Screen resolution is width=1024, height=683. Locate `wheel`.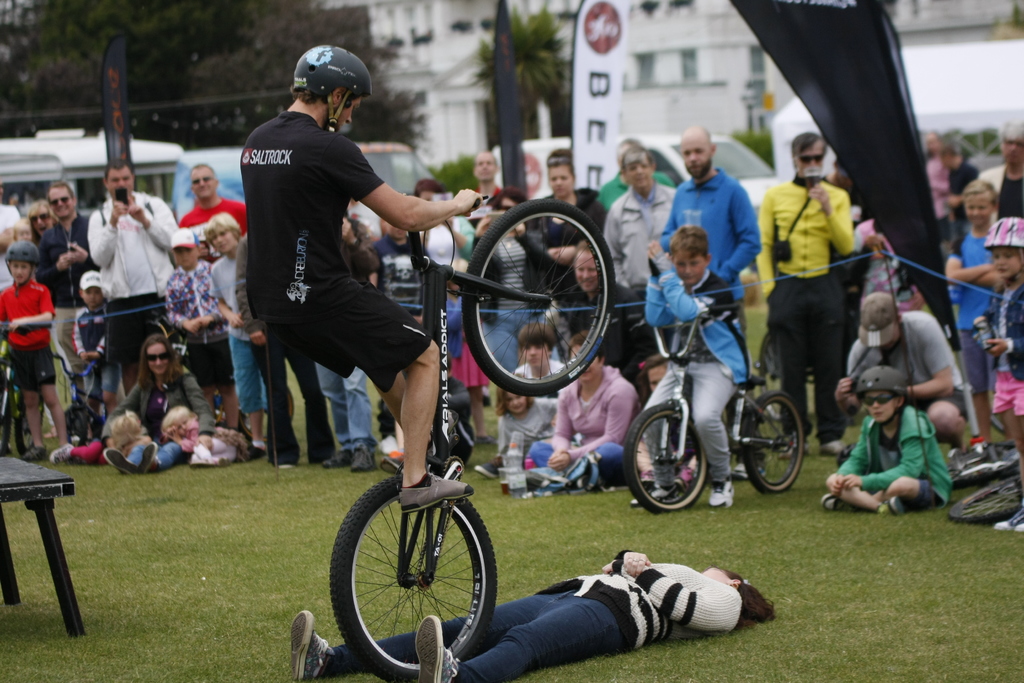
x1=740 y1=386 x2=809 y2=498.
